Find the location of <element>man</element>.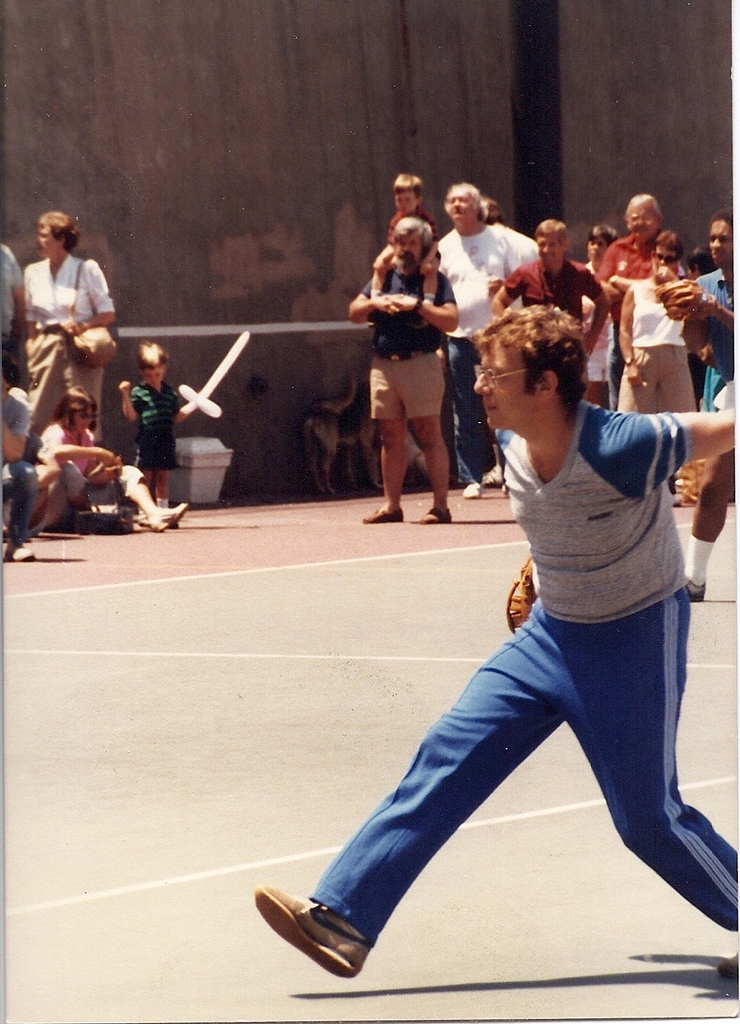
Location: box=[0, 374, 47, 555].
